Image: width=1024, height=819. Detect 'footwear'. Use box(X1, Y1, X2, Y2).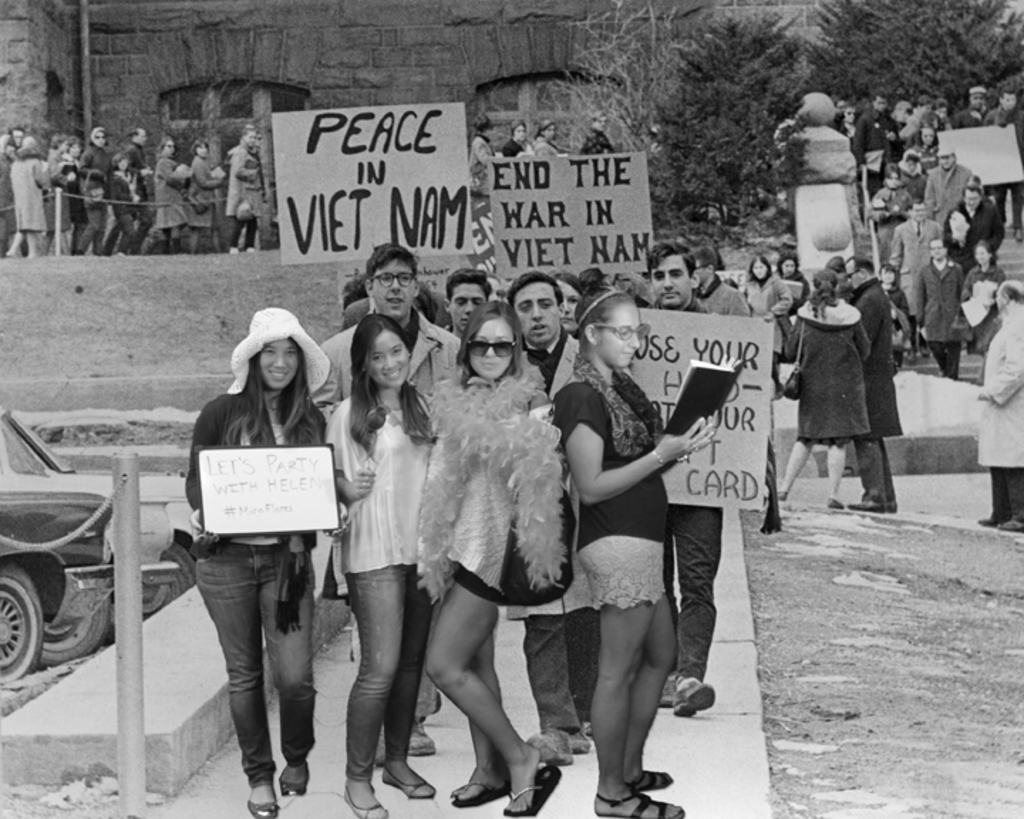
box(378, 762, 439, 802).
